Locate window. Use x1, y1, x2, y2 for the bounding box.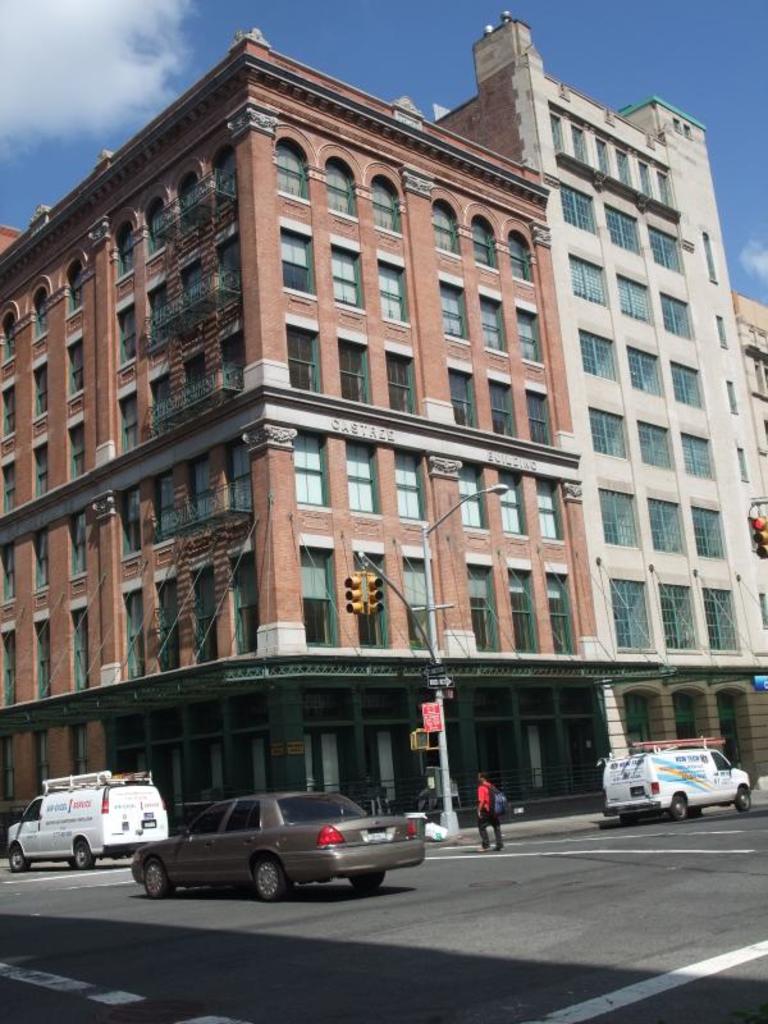
346, 436, 381, 513.
